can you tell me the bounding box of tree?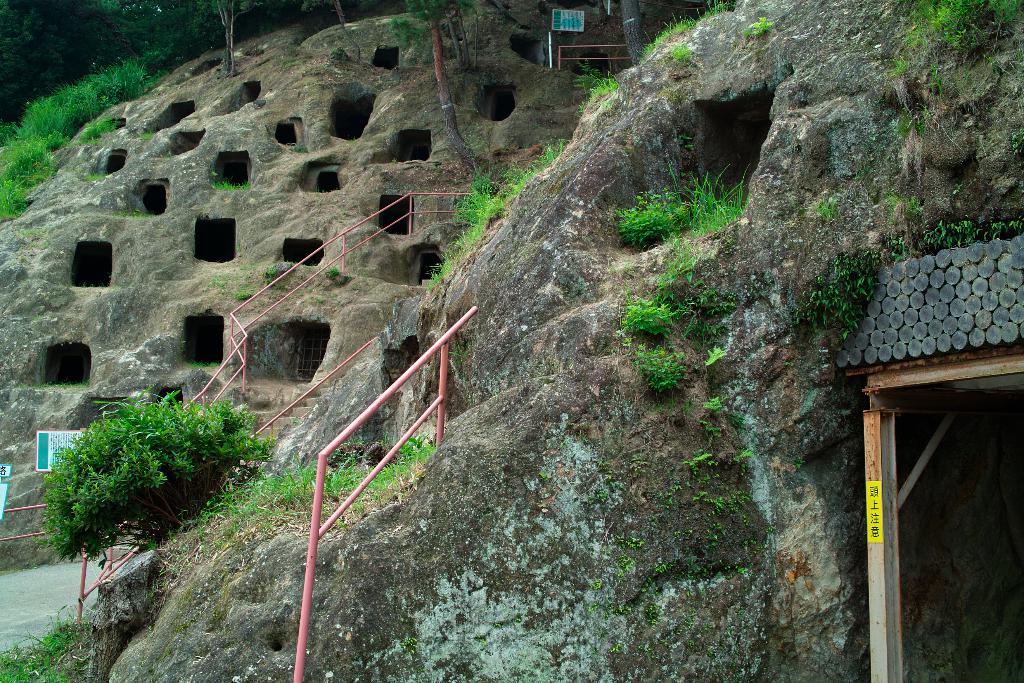
Rect(387, 0, 478, 177).
